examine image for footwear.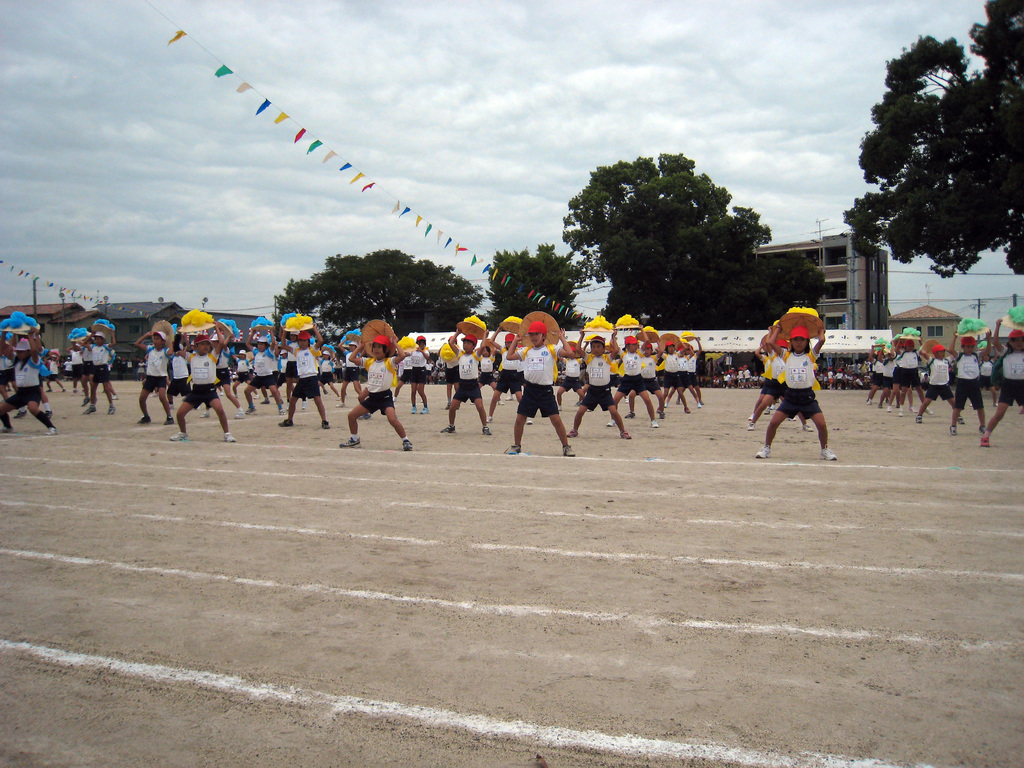
Examination result: locate(275, 405, 285, 419).
